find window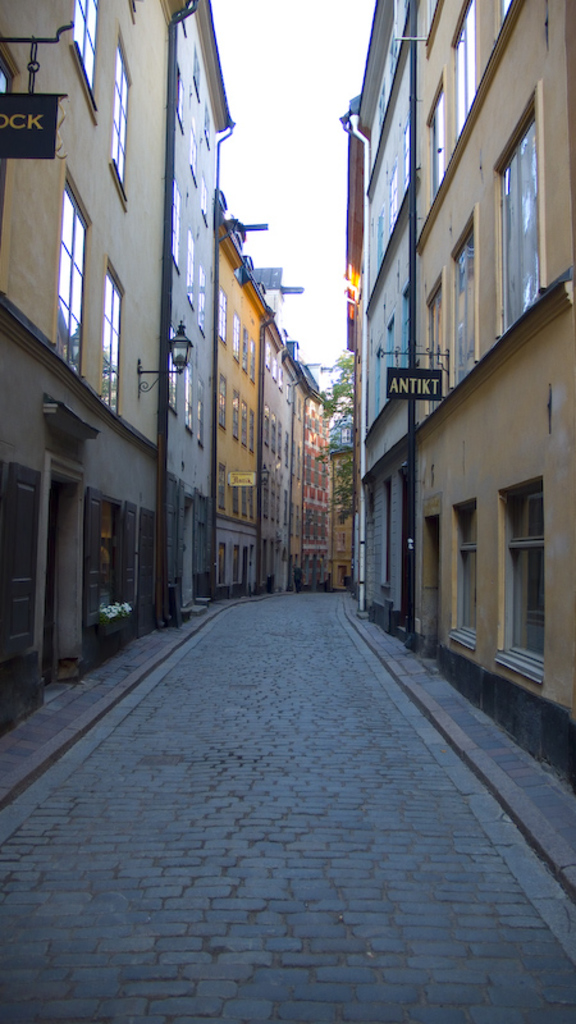
452:225:477:389
